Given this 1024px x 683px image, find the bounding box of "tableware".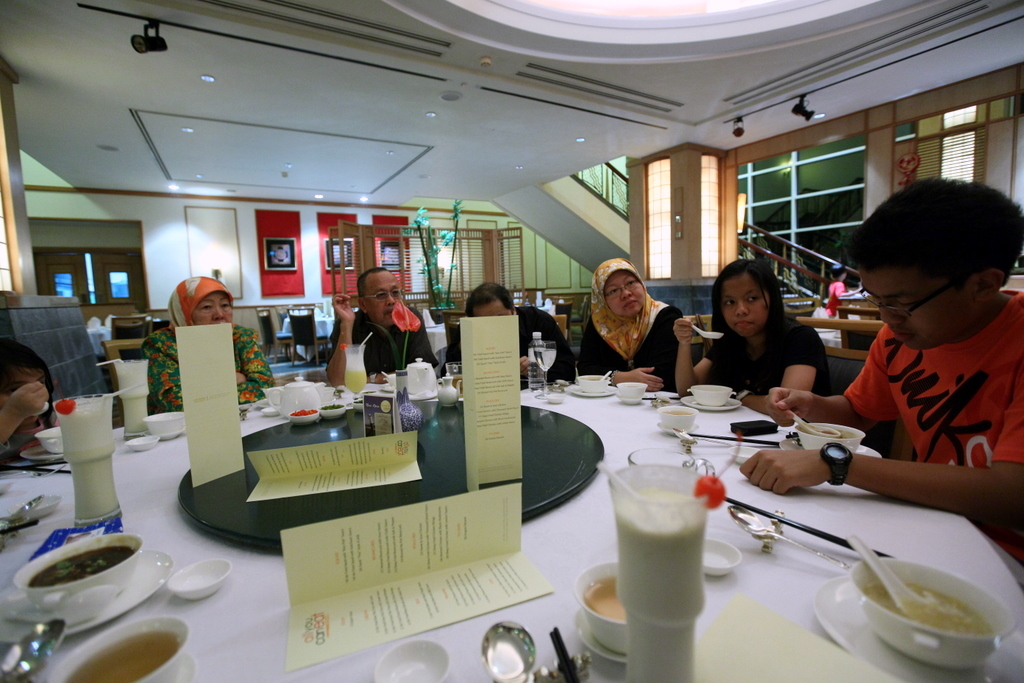
[x1=53, y1=377, x2=152, y2=530].
